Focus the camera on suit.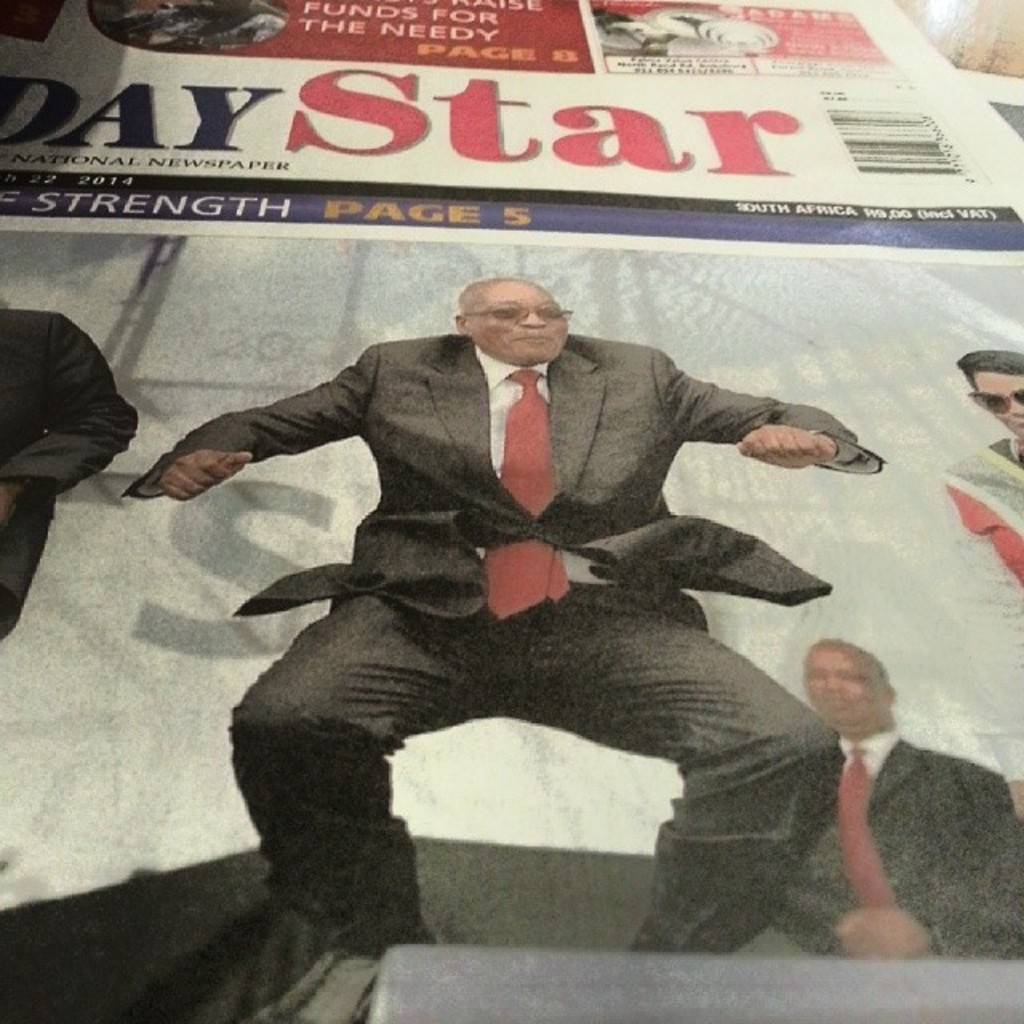
Focus region: (0, 304, 136, 637).
